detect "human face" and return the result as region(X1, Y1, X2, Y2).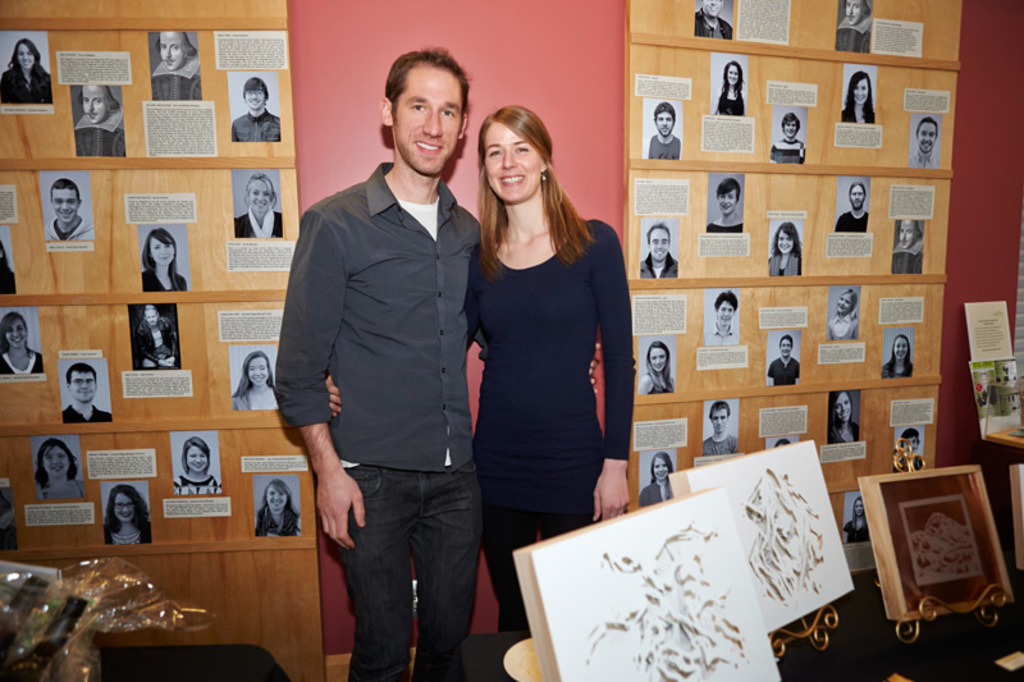
region(484, 123, 545, 203).
